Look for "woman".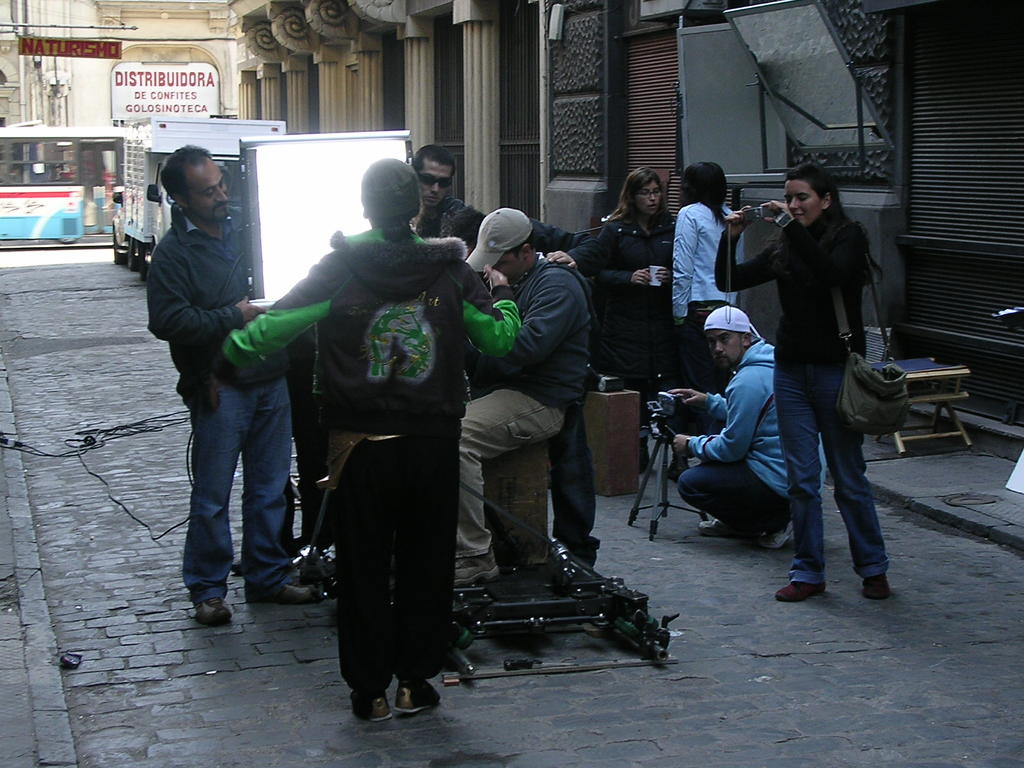
Found: box=[752, 156, 908, 604].
